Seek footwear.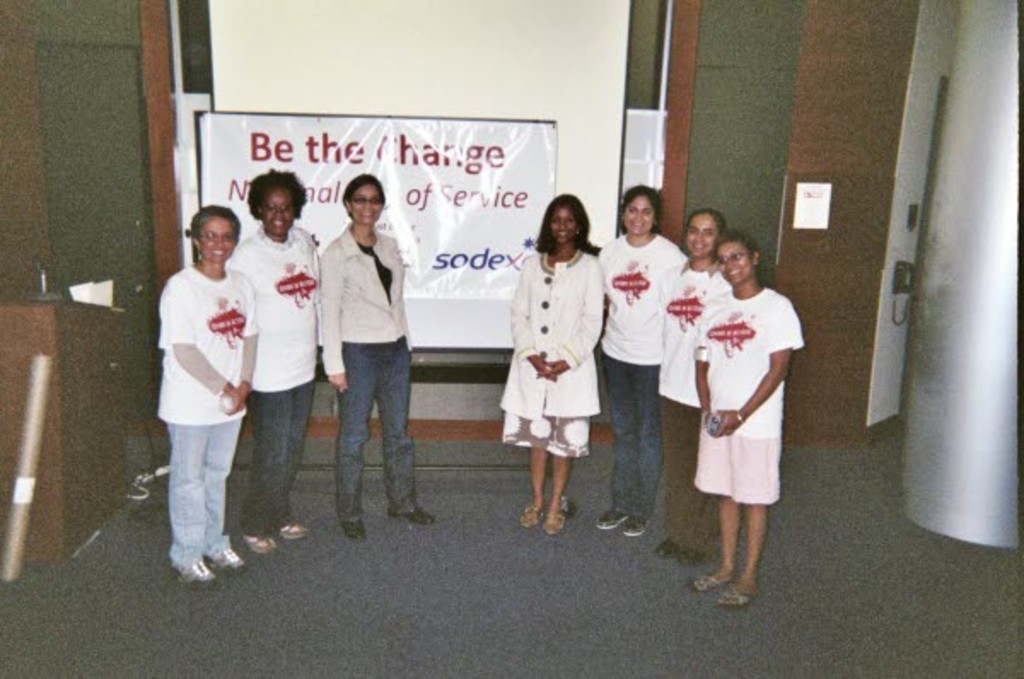
BBox(616, 510, 652, 543).
